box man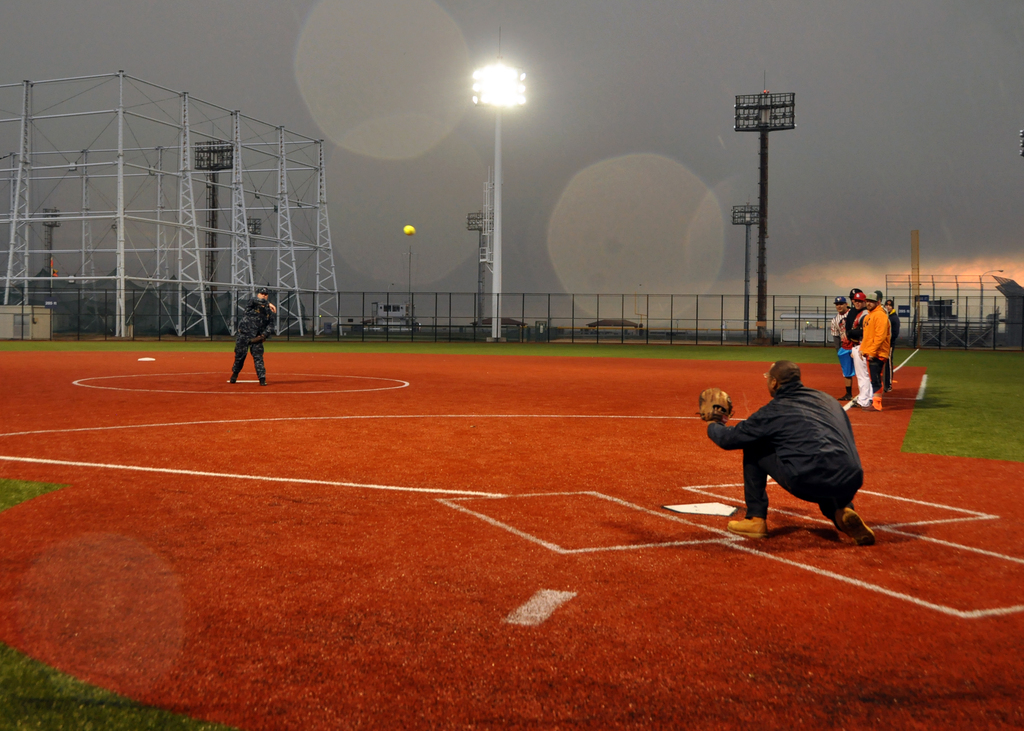
pyautogui.locateOnScreen(829, 294, 849, 399)
